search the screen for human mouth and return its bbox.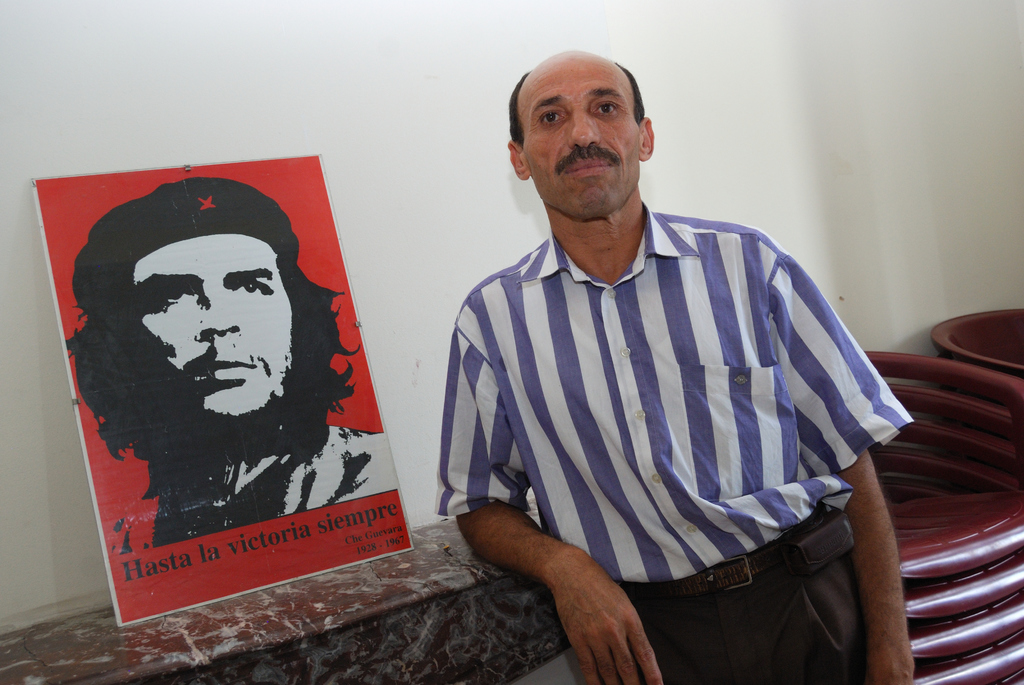
Found: <bbox>191, 340, 254, 392</bbox>.
